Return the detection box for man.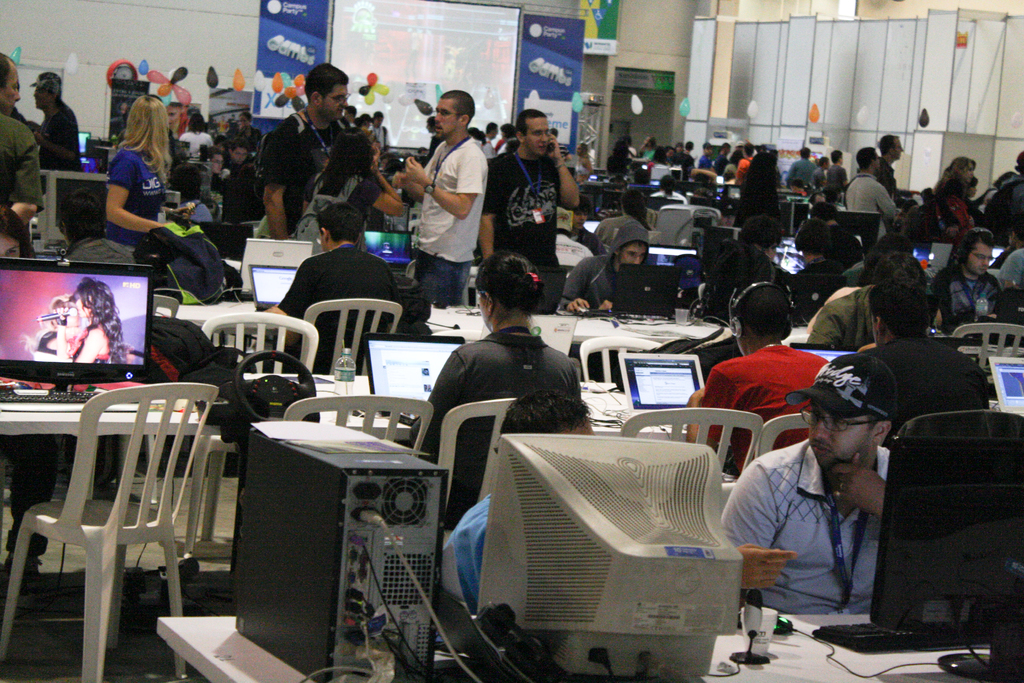
401/86/490/305.
